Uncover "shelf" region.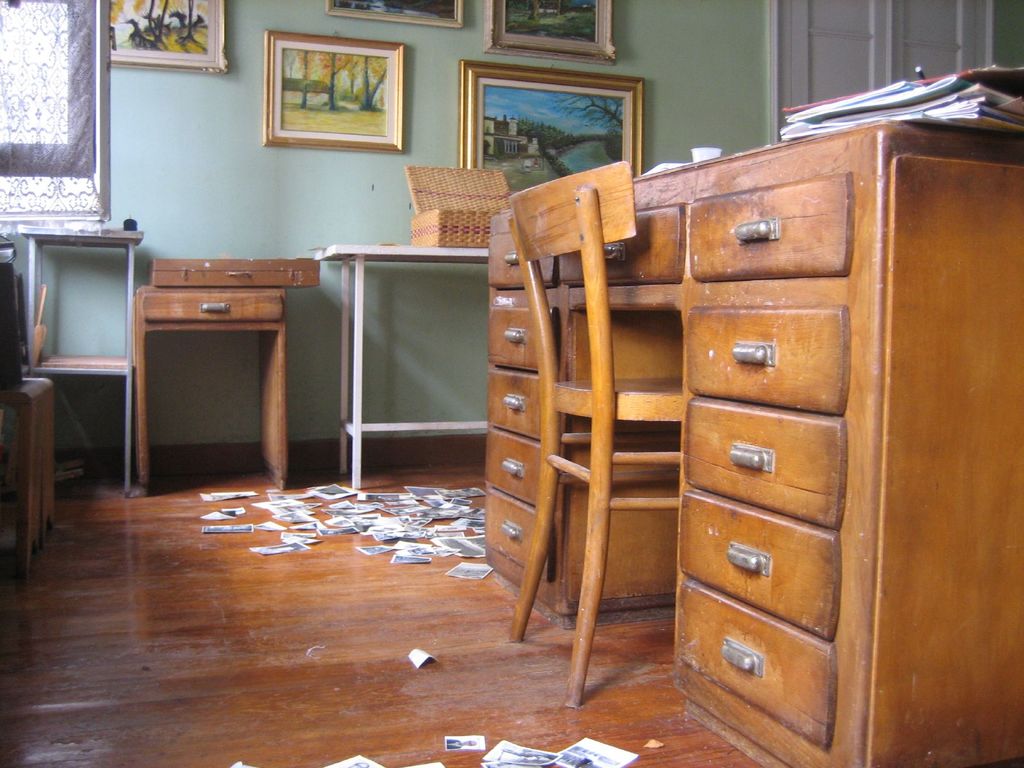
Uncovered: region(483, 487, 545, 588).
